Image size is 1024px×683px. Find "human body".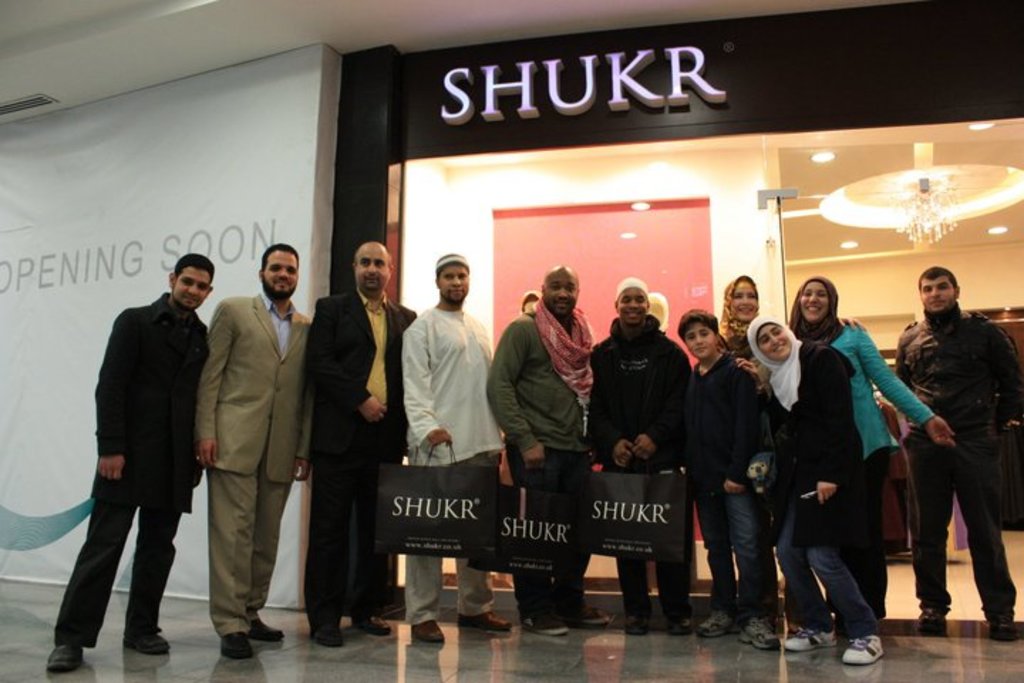
(50, 258, 219, 665).
